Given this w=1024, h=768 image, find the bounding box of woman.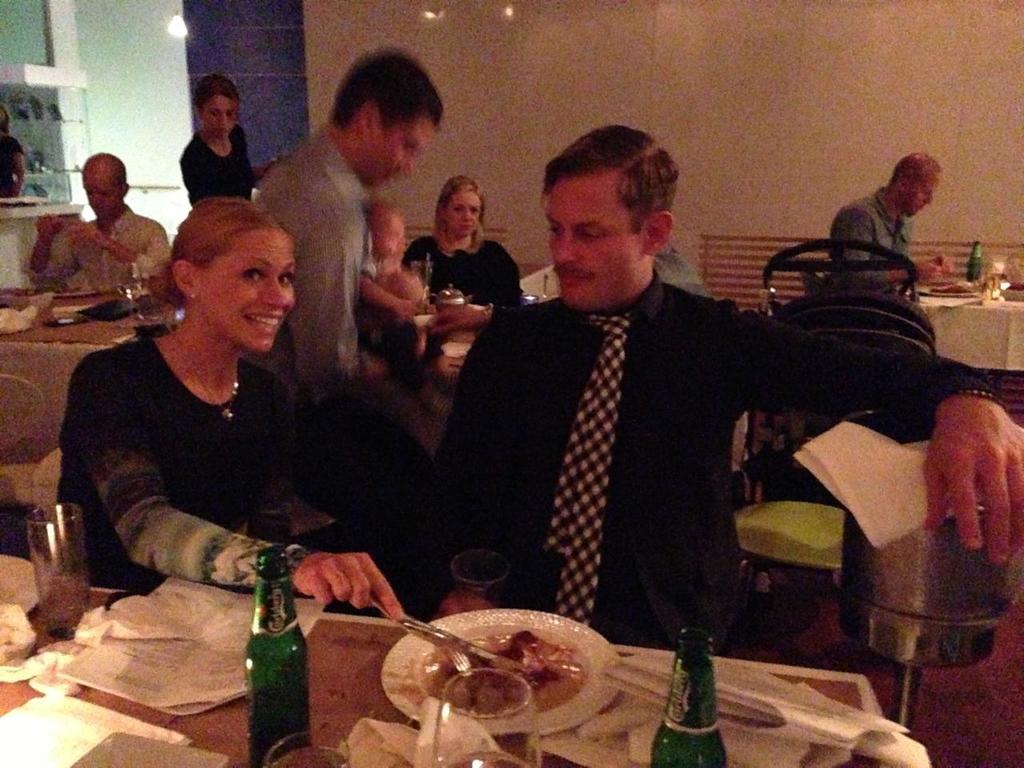
402,177,522,310.
